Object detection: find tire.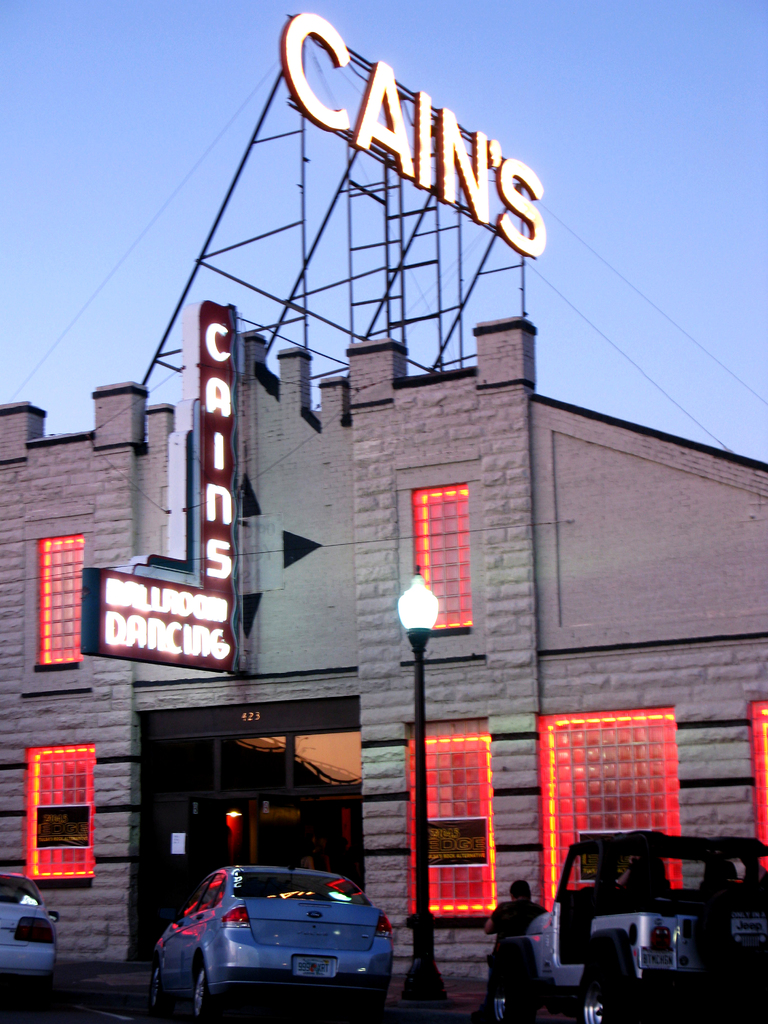
l=149, t=953, r=173, b=1020.
